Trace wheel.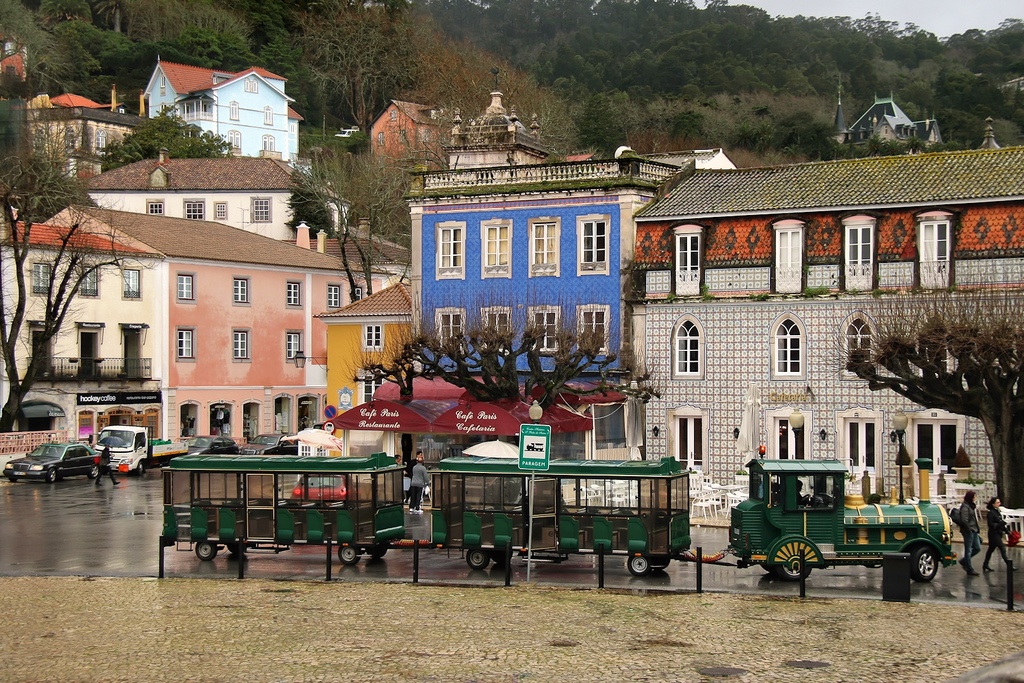
Traced to [340, 543, 366, 568].
